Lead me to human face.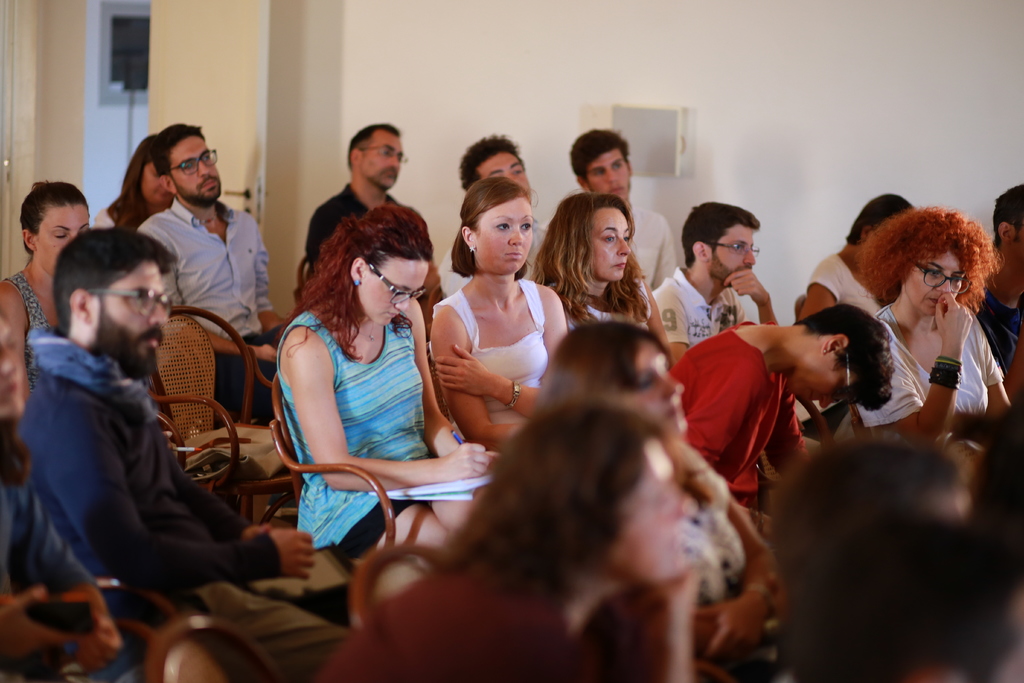
Lead to l=361, t=255, r=429, b=329.
